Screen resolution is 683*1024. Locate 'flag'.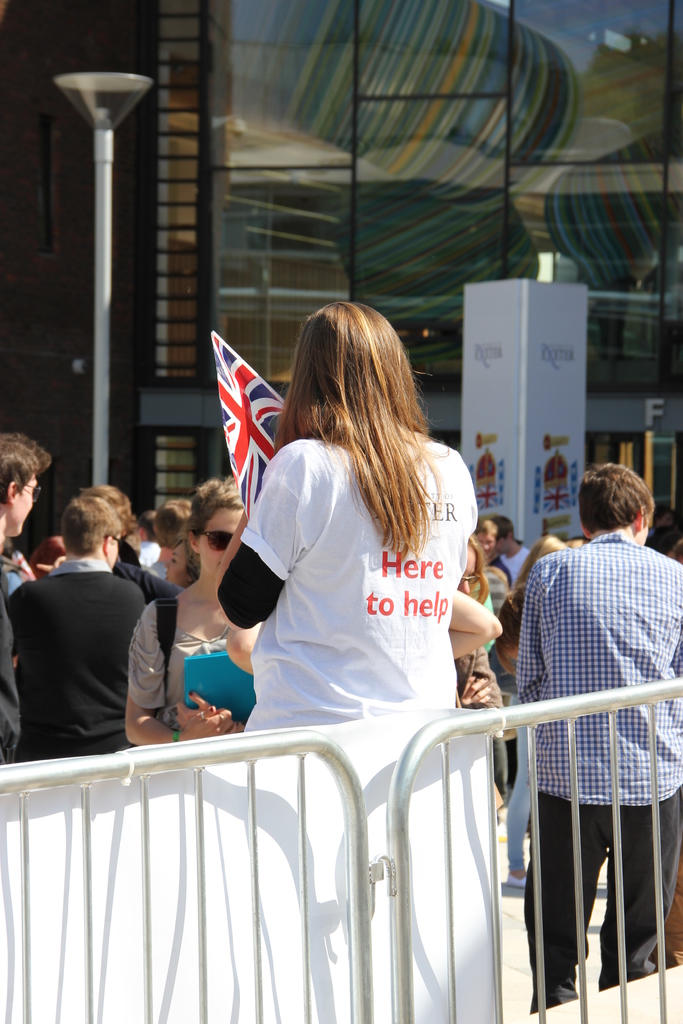
pyautogui.locateOnScreen(201, 328, 284, 515).
